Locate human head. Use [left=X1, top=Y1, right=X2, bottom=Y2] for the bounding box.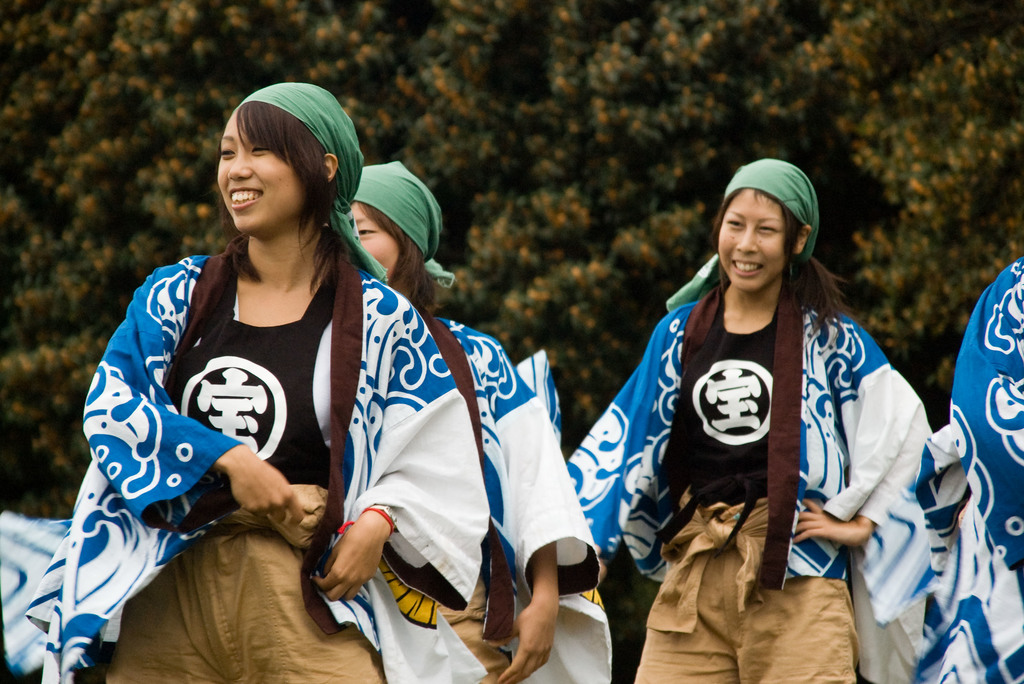
[left=714, top=161, right=804, bottom=282].
